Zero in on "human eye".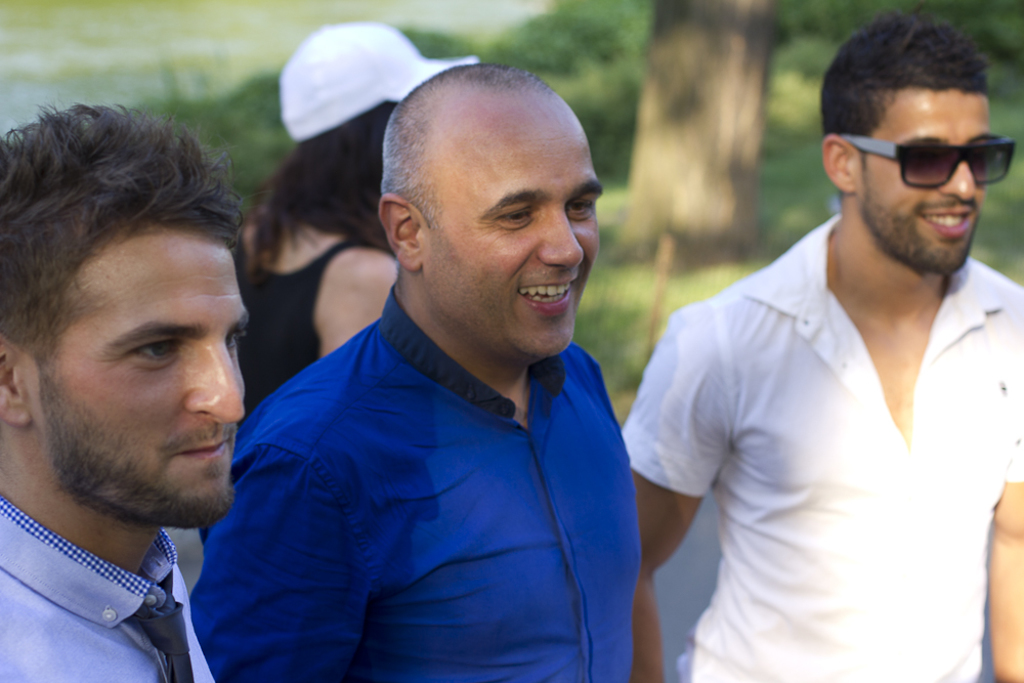
Zeroed in: bbox=[567, 194, 595, 221].
